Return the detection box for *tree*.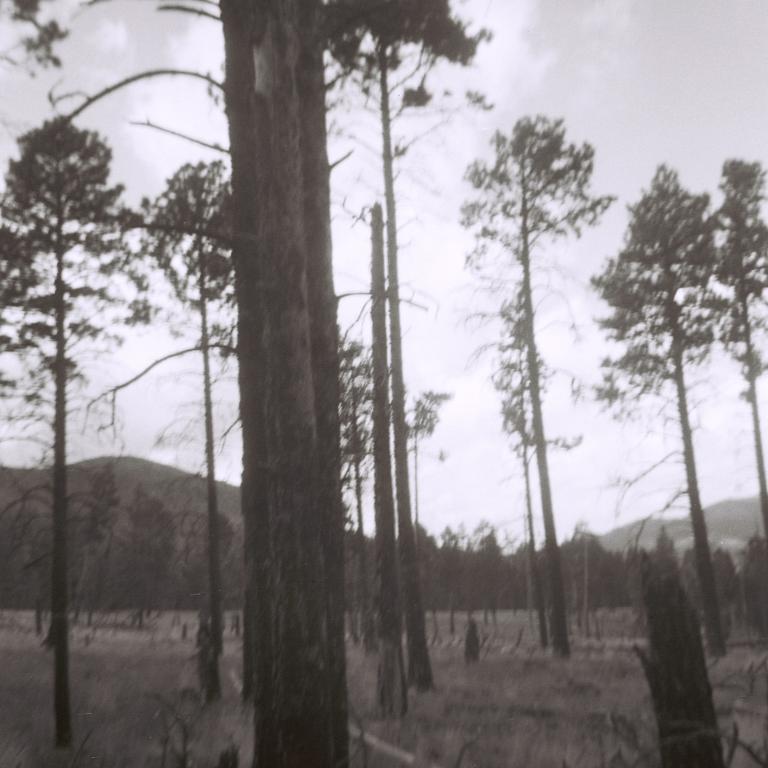
[147, 163, 254, 693].
